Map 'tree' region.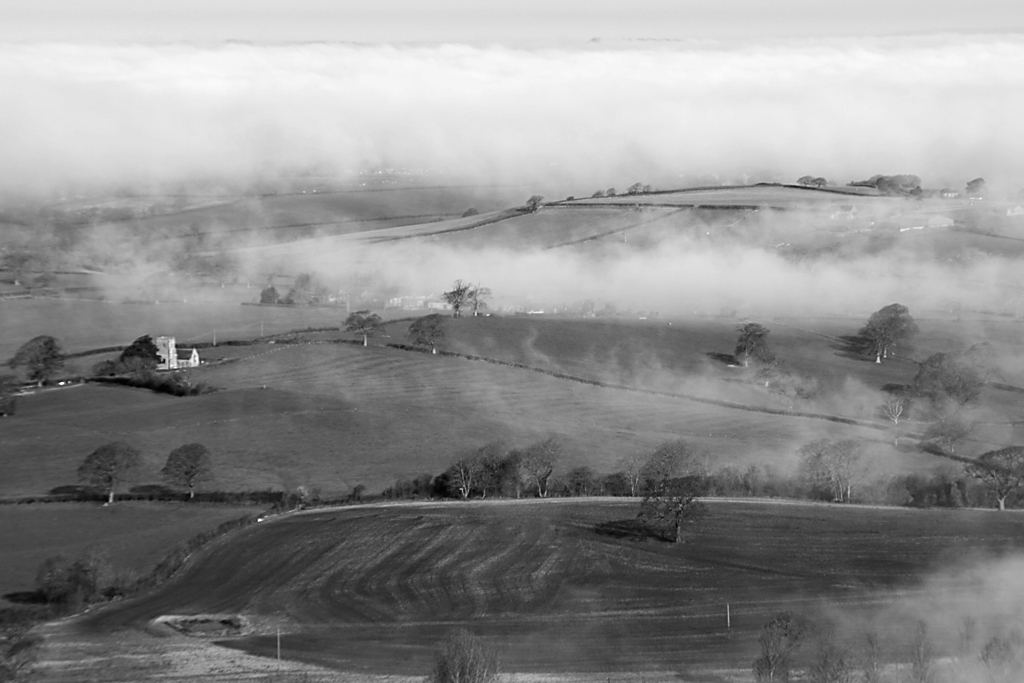
Mapped to pyautogui.locateOnScreen(110, 353, 151, 384).
